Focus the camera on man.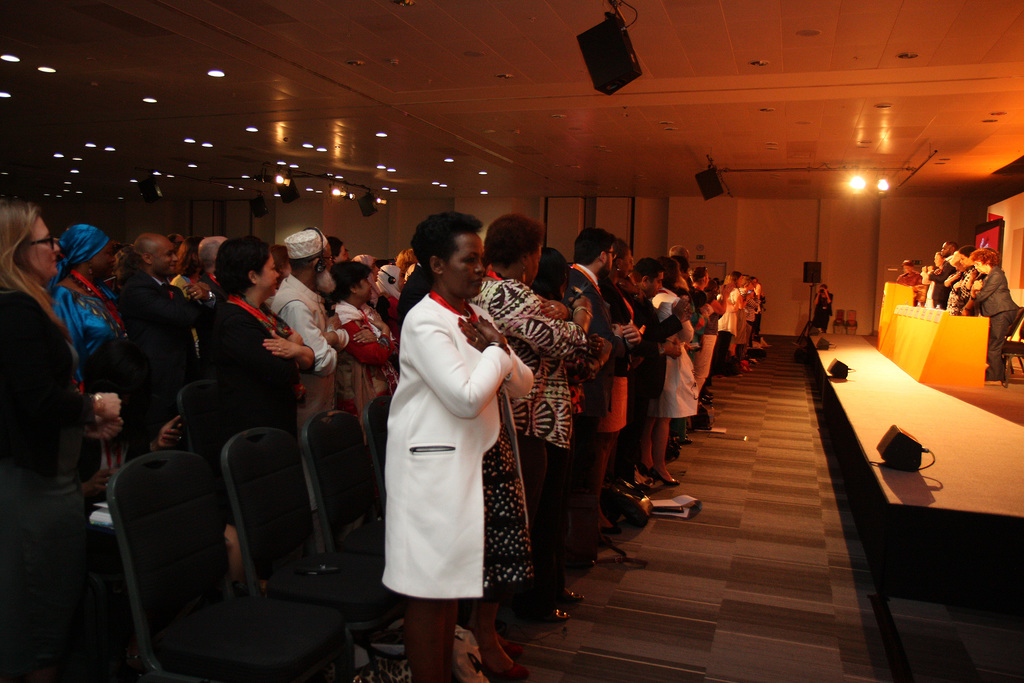
Focus region: bbox=(264, 224, 352, 432).
